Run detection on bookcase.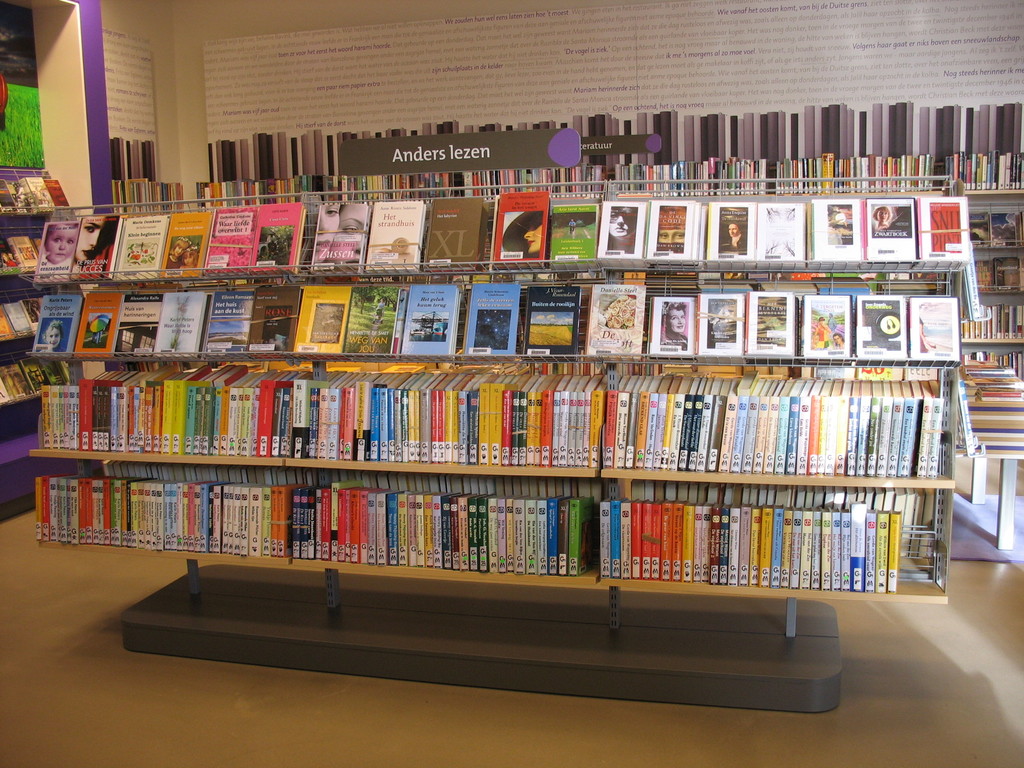
Result: x1=961, y1=149, x2=1023, y2=451.
